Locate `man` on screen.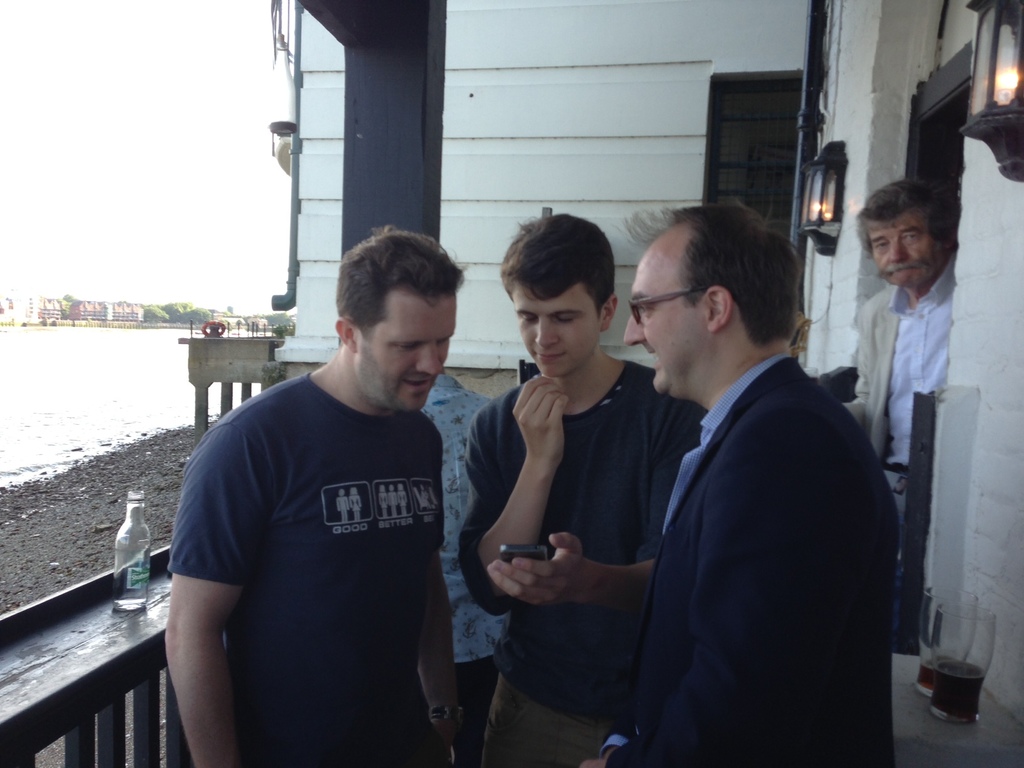
On screen at bbox=[569, 200, 906, 759].
